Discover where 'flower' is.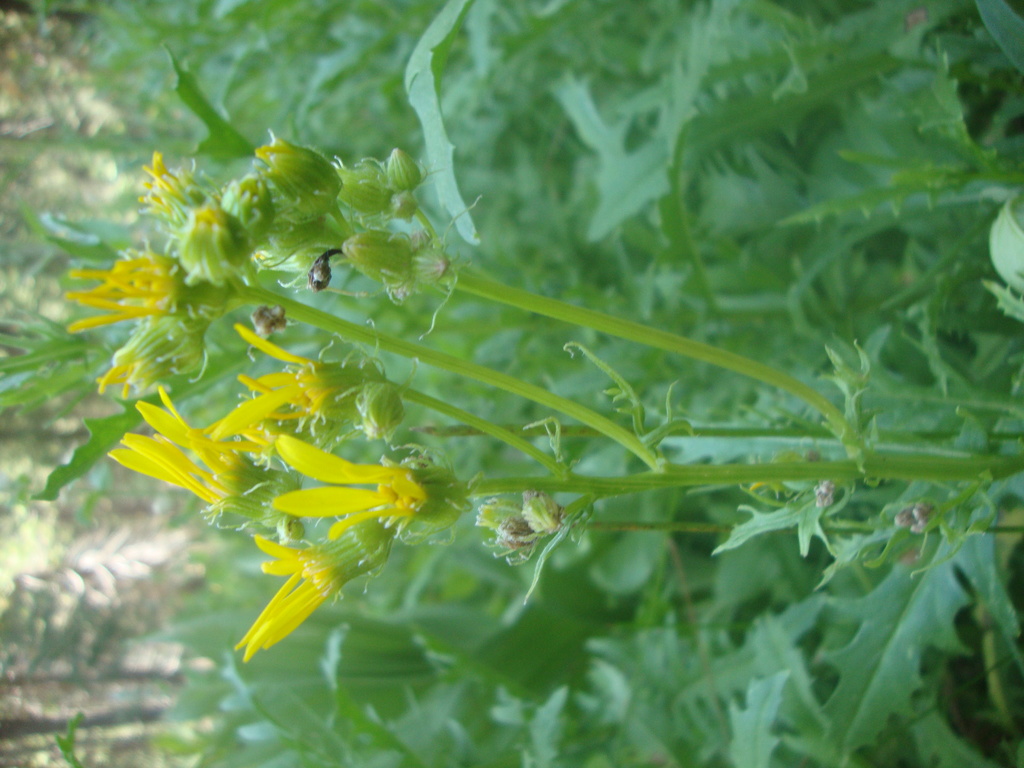
Discovered at 202, 325, 329, 443.
